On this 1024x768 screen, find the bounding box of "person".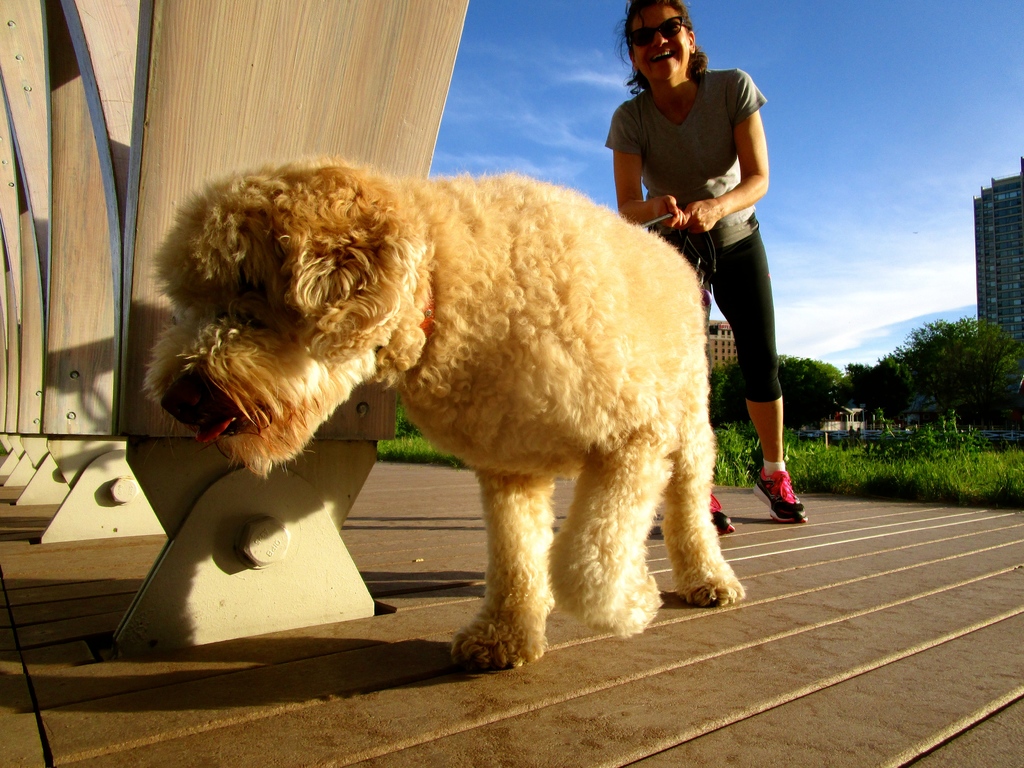
Bounding box: select_region(601, 0, 809, 534).
